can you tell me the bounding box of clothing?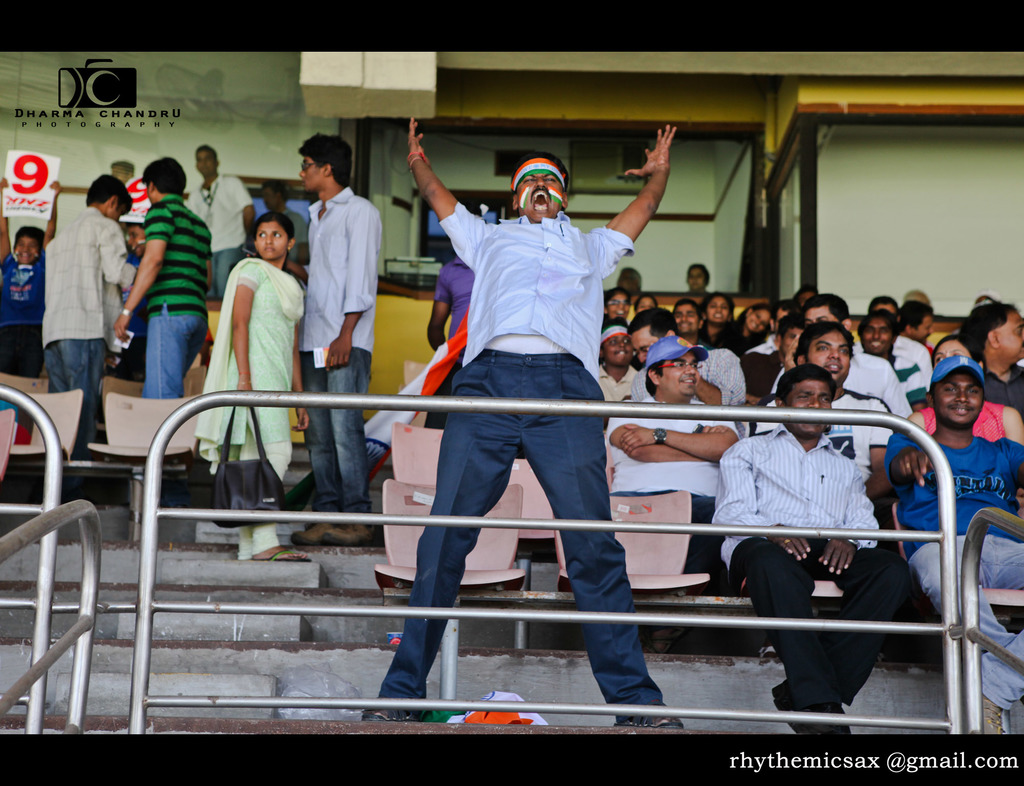
{"x1": 187, "y1": 165, "x2": 260, "y2": 285}.
